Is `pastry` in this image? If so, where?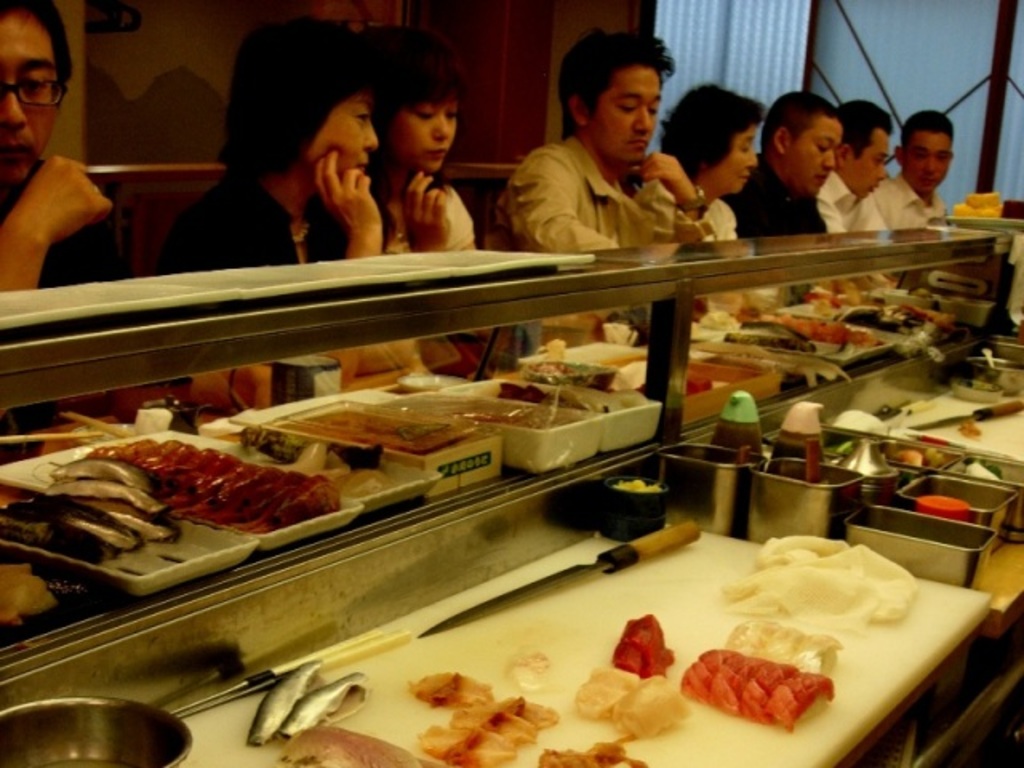
Yes, at 88/426/342/552.
